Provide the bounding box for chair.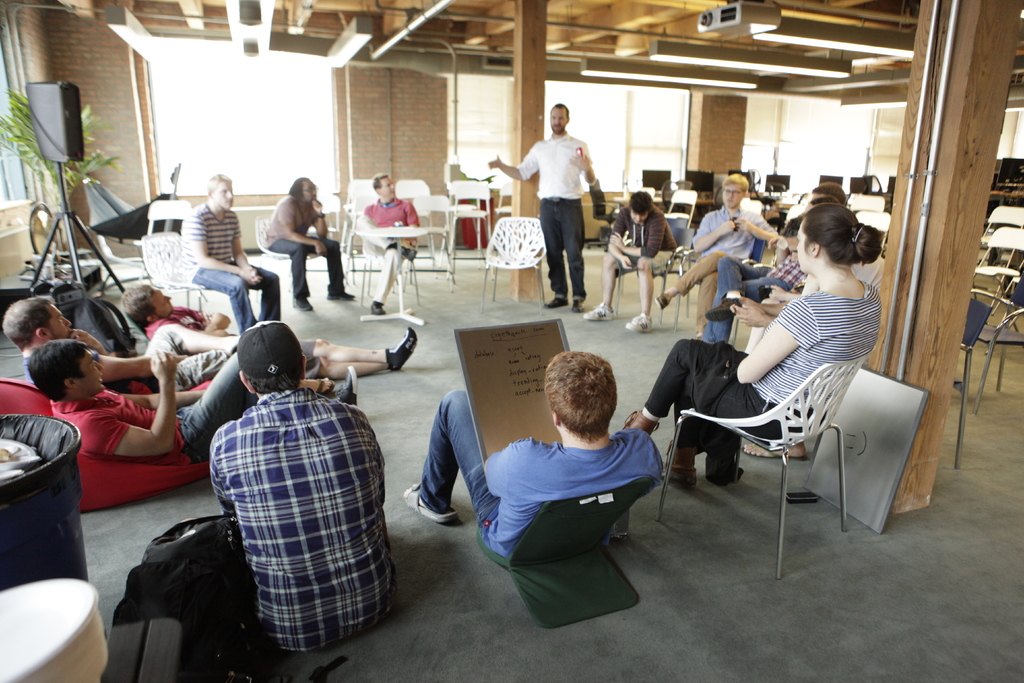
x1=488 y1=192 x2=514 y2=226.
